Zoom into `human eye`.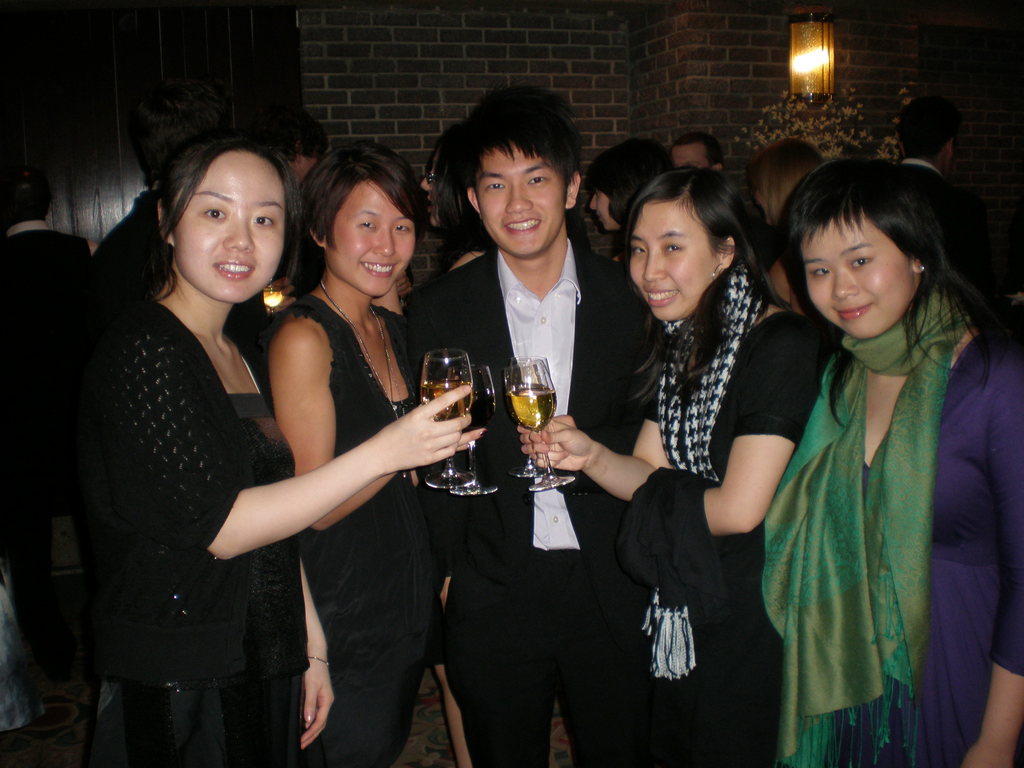
Zoom target: [x1=664, y1=239, x2=685, y2=252].
